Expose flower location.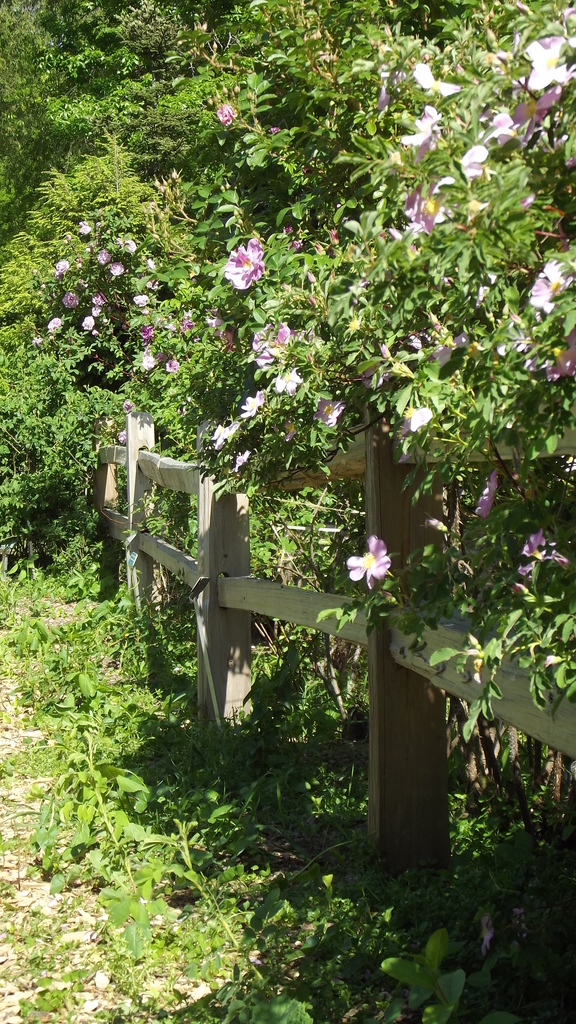
Exposed at detection(518, 525, 560, 567).
